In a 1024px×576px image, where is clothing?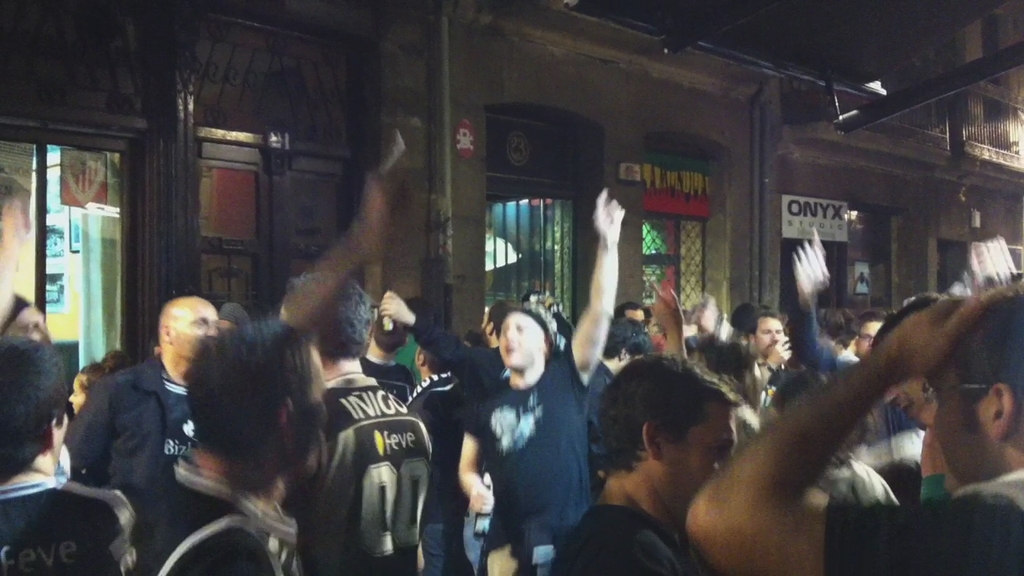
282:366:439:575.
